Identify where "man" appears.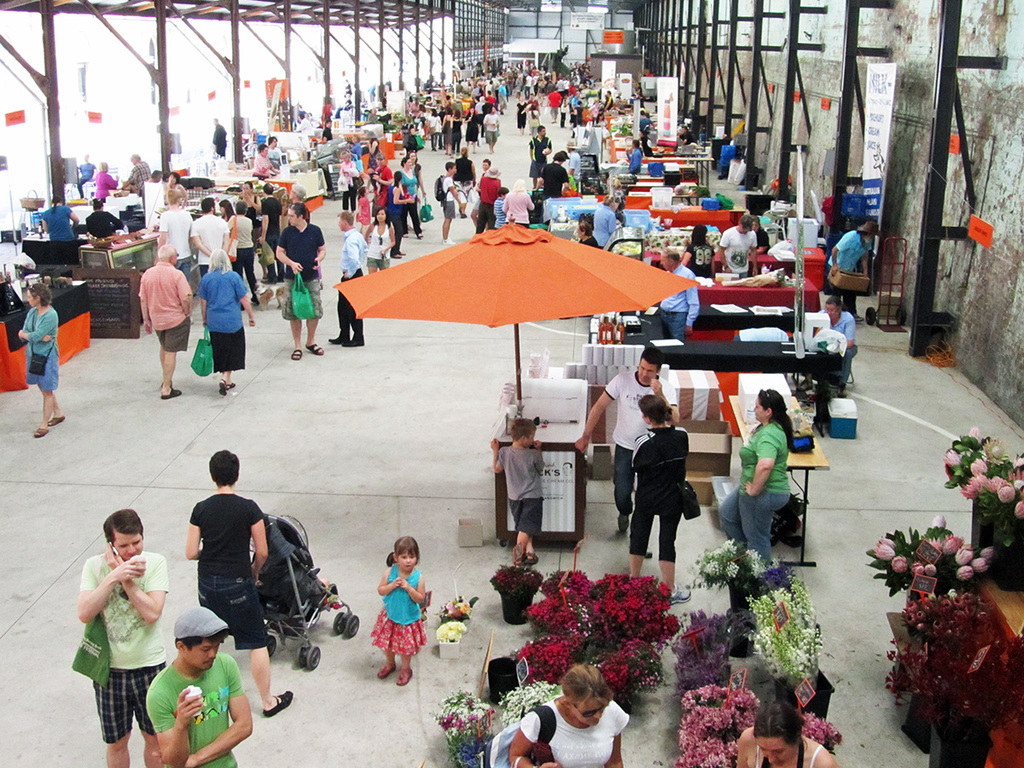
Appears at 719, 212, 757, 280.
